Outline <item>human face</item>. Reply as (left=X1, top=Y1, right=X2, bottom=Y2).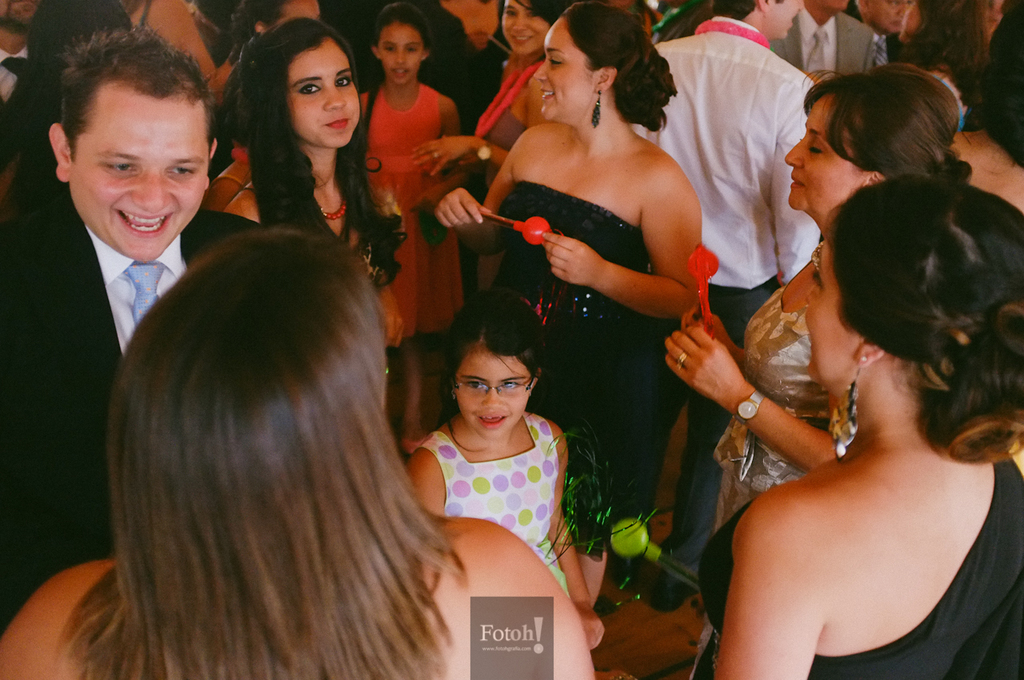
(left=872, top=0, right=905, bottom=28).
